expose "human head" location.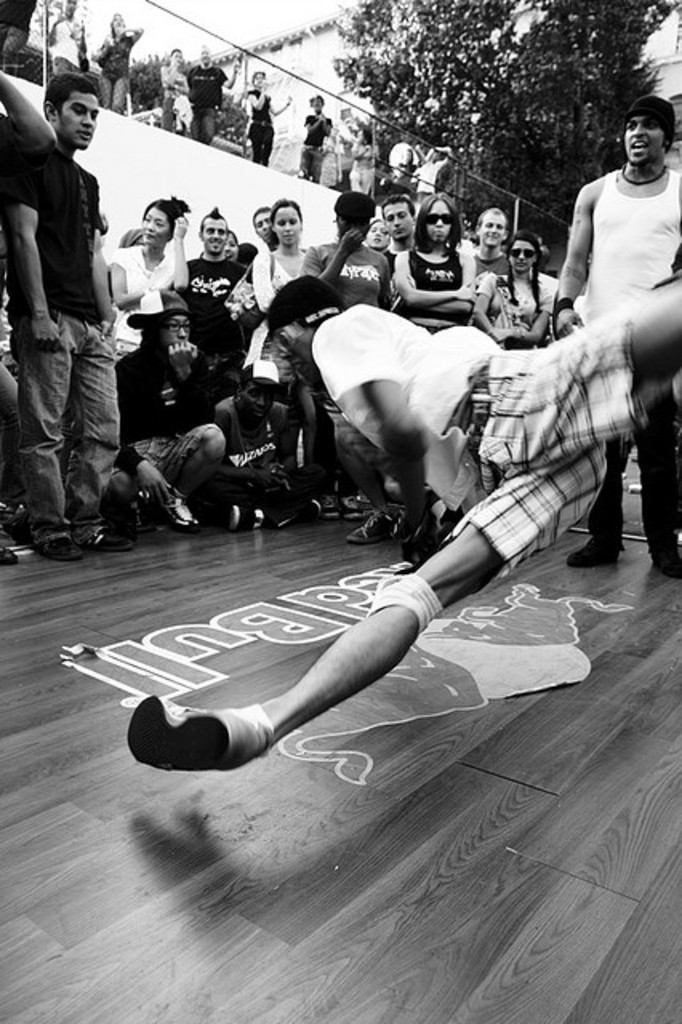
Exposed at {"left": 507, "top": 227, "right": 536, "bottom": 275}.
